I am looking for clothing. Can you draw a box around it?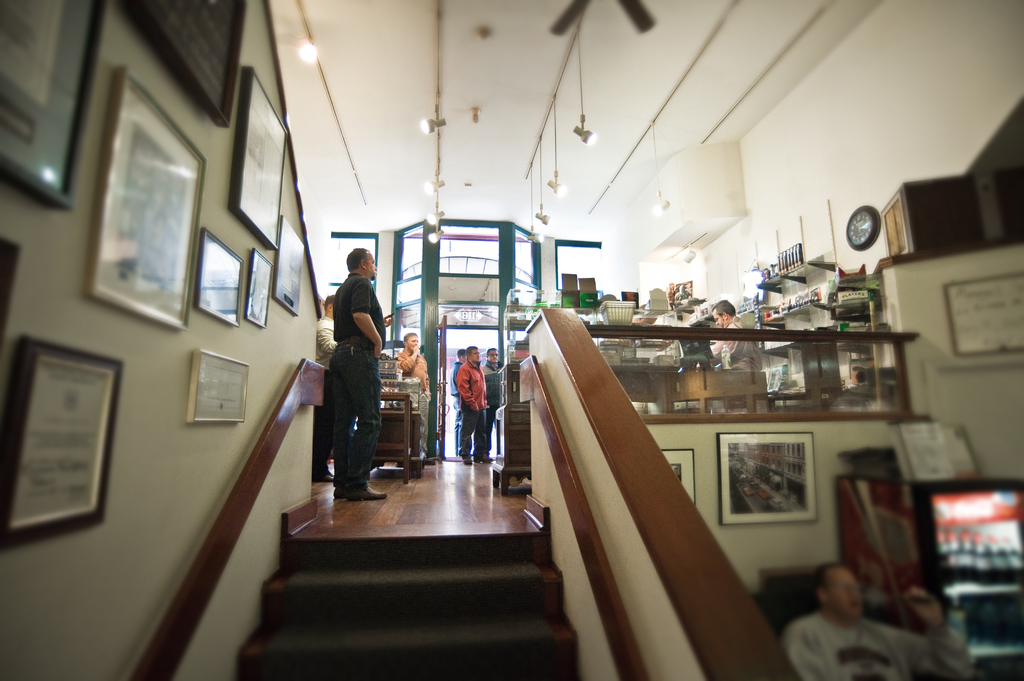
Sure, the bounding box is region(486, 363, 505, 453).
